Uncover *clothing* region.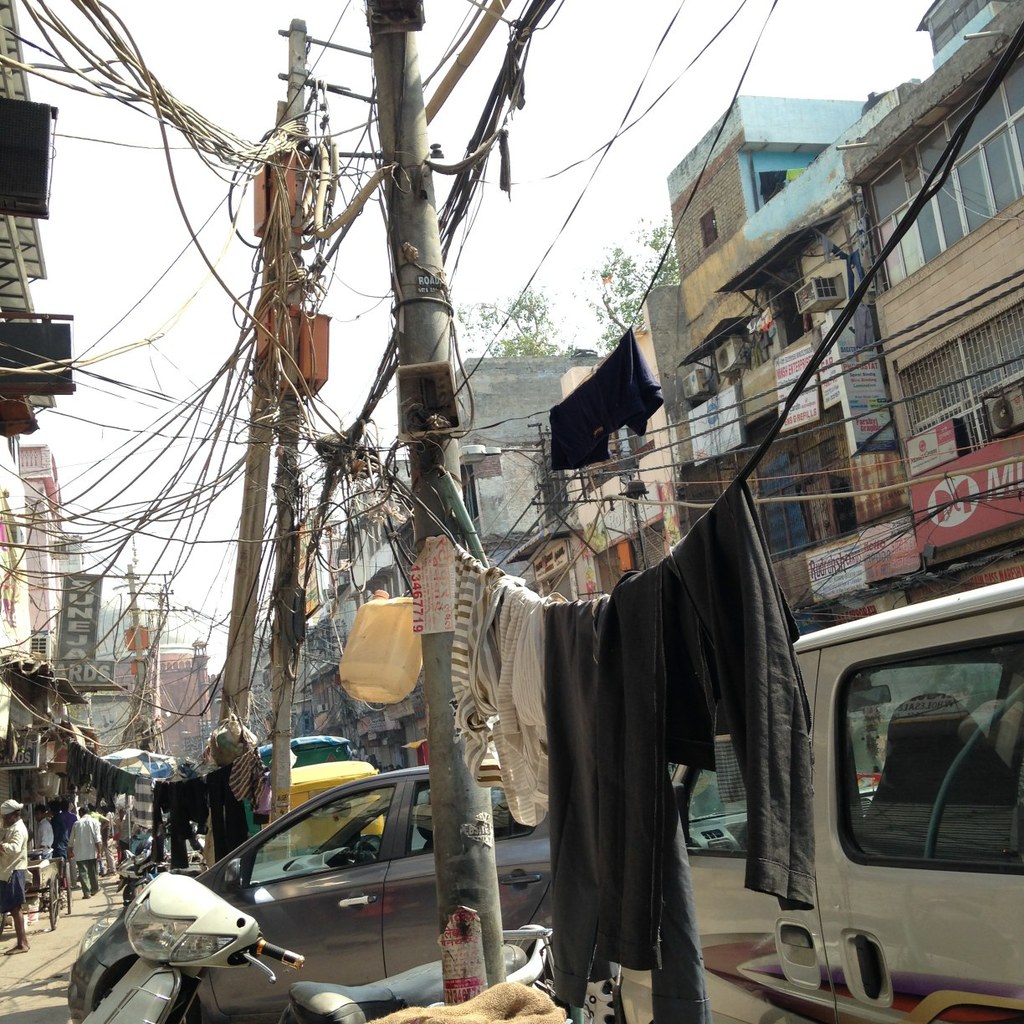
Uncovered: 452:547:517:783.
